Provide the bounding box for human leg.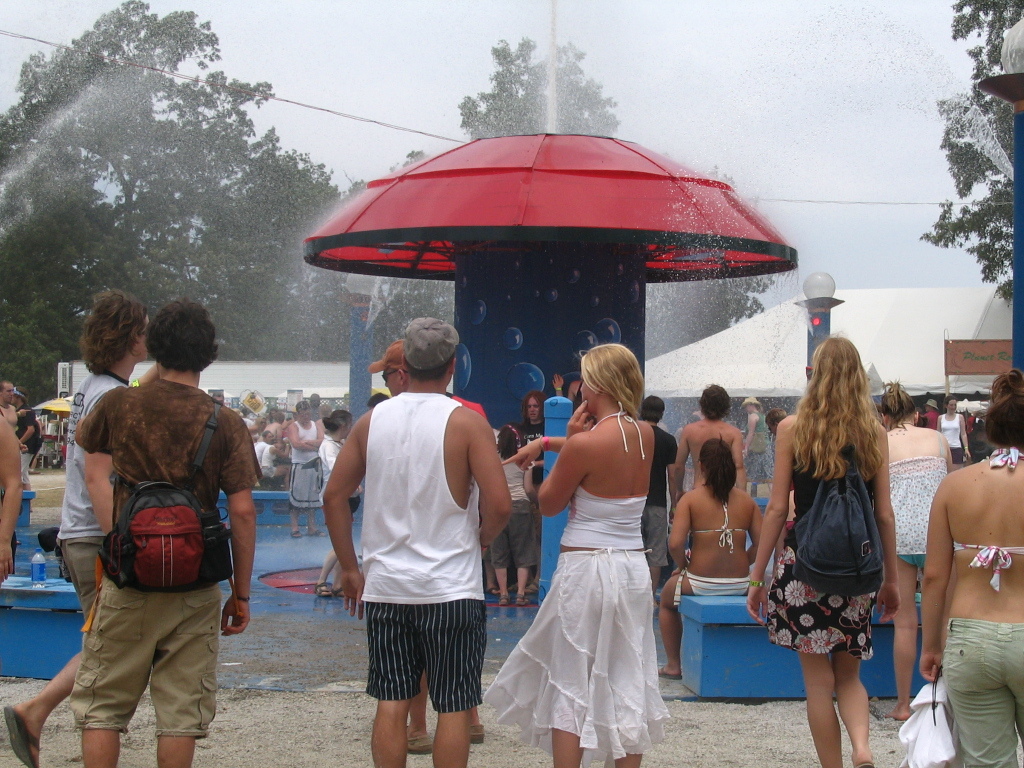
<region>486, 513, 509, 602</region>.
